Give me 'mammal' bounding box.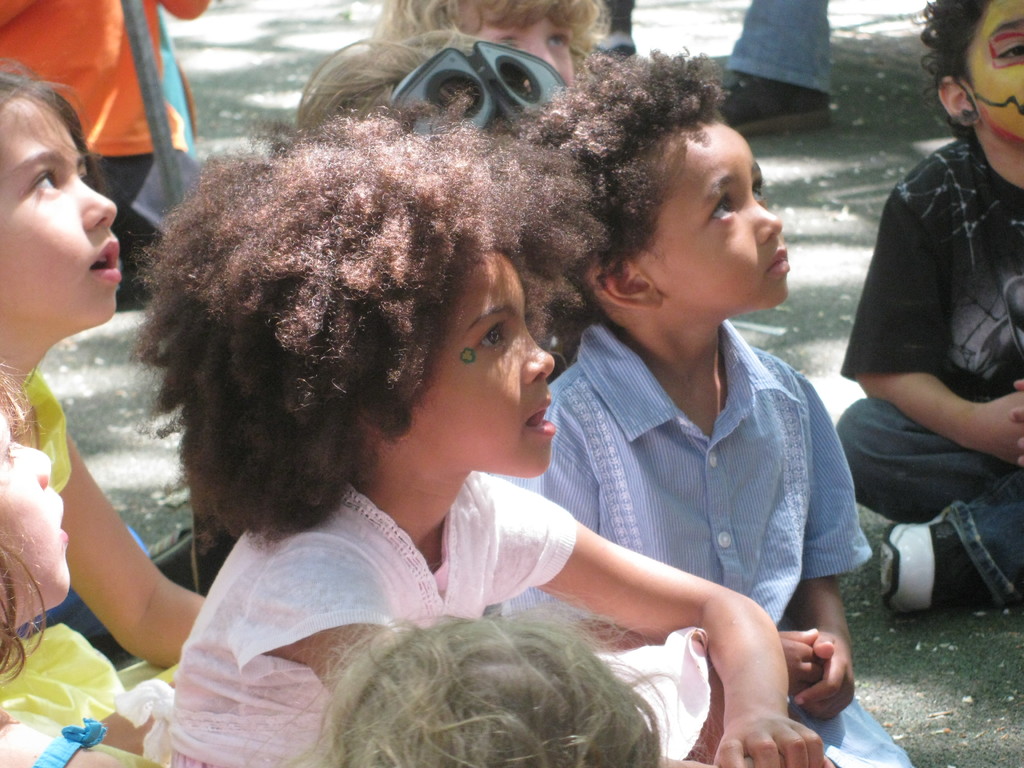
pyautogui.locateOnScreen(0, 0, 209, 312).
